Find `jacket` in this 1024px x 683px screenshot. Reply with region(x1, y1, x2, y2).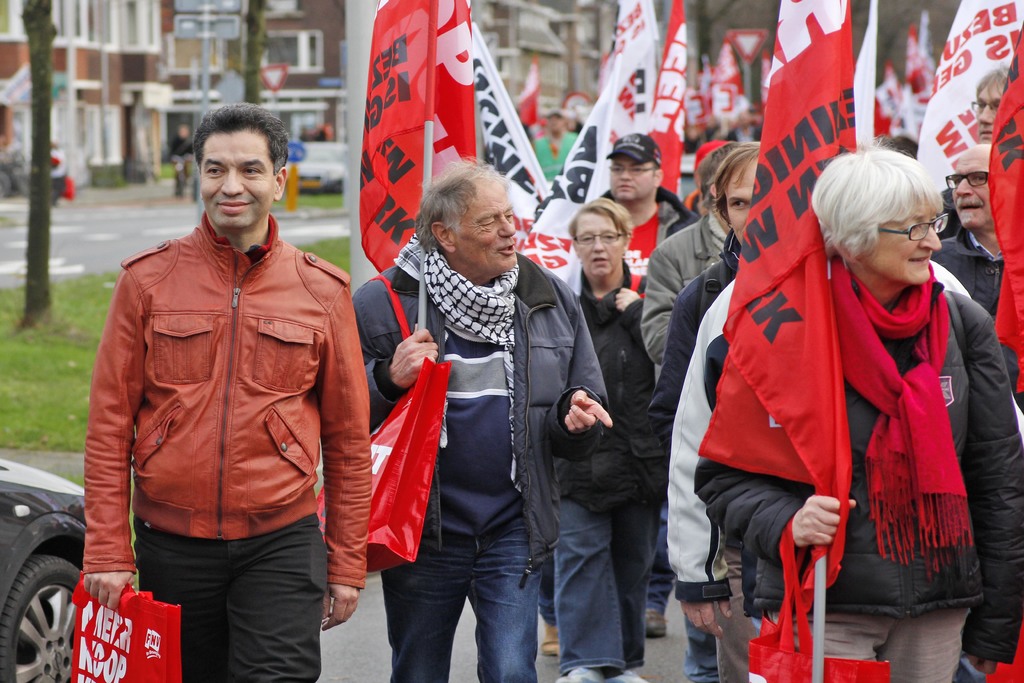
region(346, 242, 610, 577).
